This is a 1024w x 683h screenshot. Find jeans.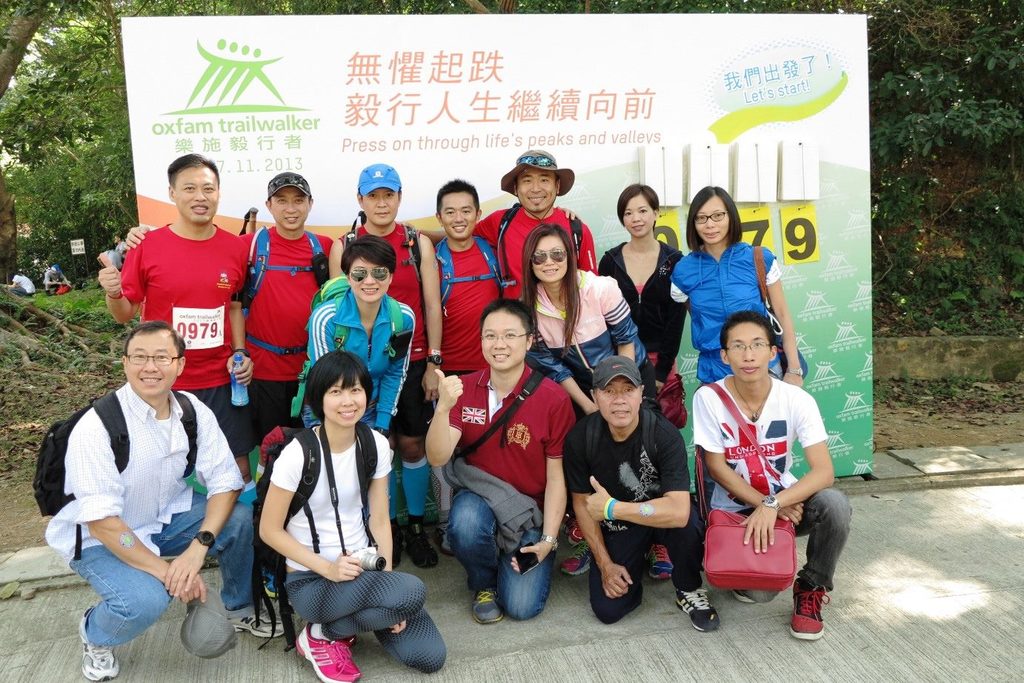
Bounding box: Rect(706, 487, 854, 590).
